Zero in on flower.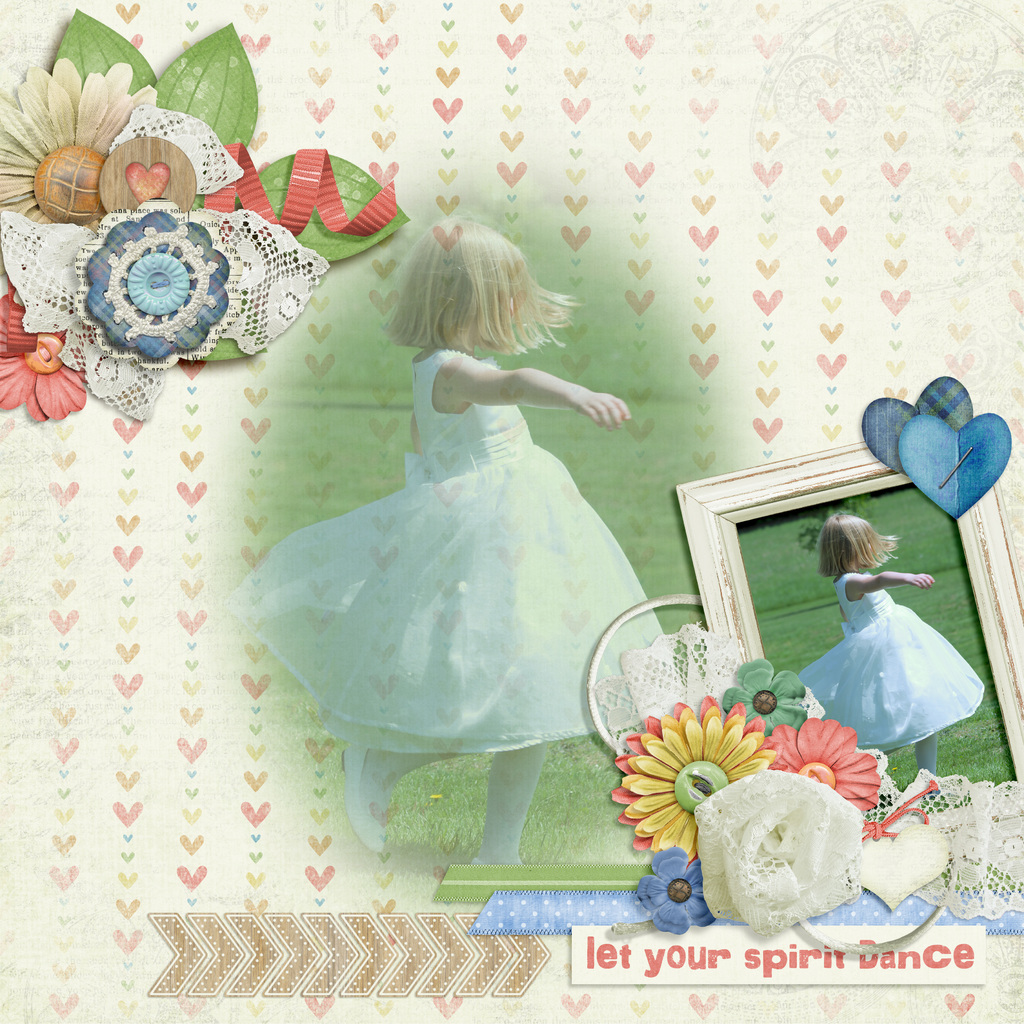
Zeroed in: <region>624, 695, 766, 845</region>.
